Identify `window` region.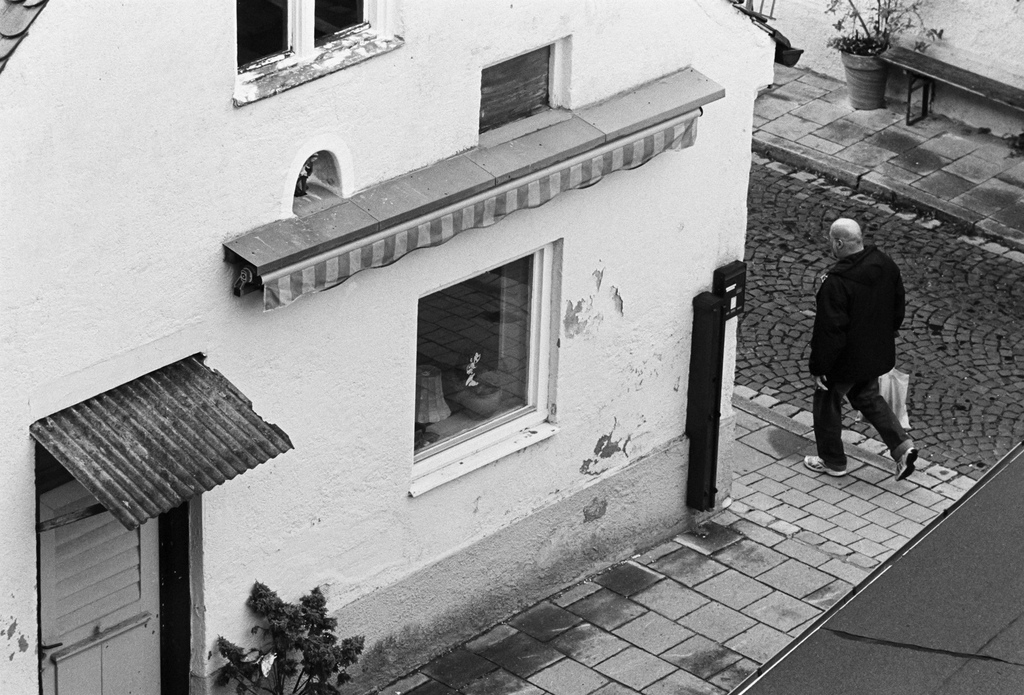
Region: bbox=(479, 40, 563, 136).
